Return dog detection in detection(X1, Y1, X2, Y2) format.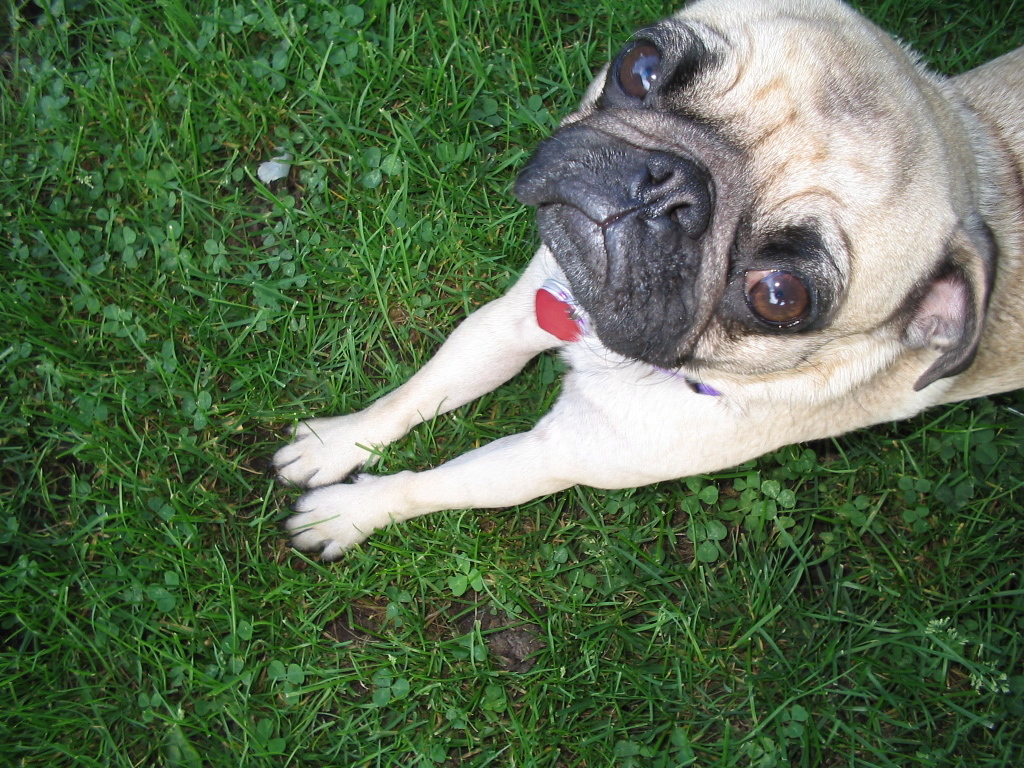
detection(245, 0, 1023, 567).
